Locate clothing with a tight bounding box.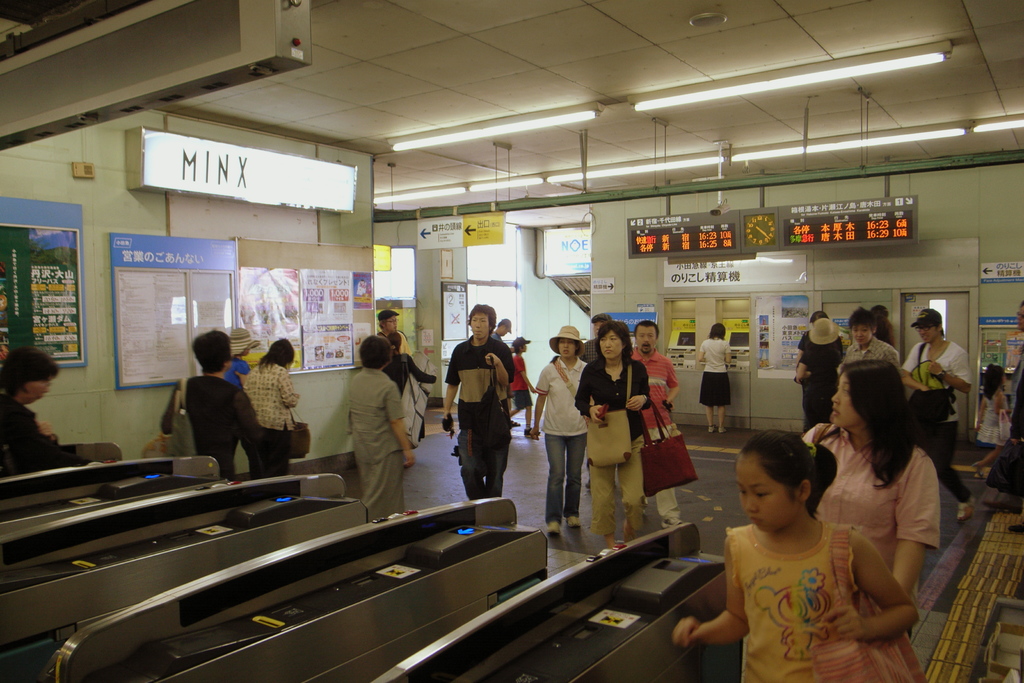
box(797, 415, 936, 682).
